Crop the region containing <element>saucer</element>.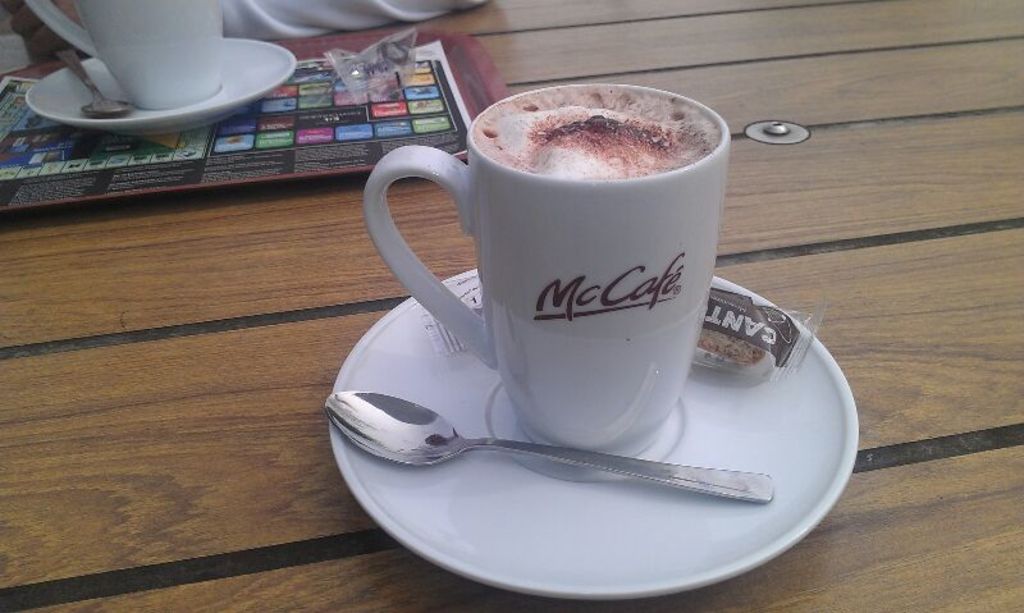
Crop region: [left=19, top=35, right=300, bottom=138].
